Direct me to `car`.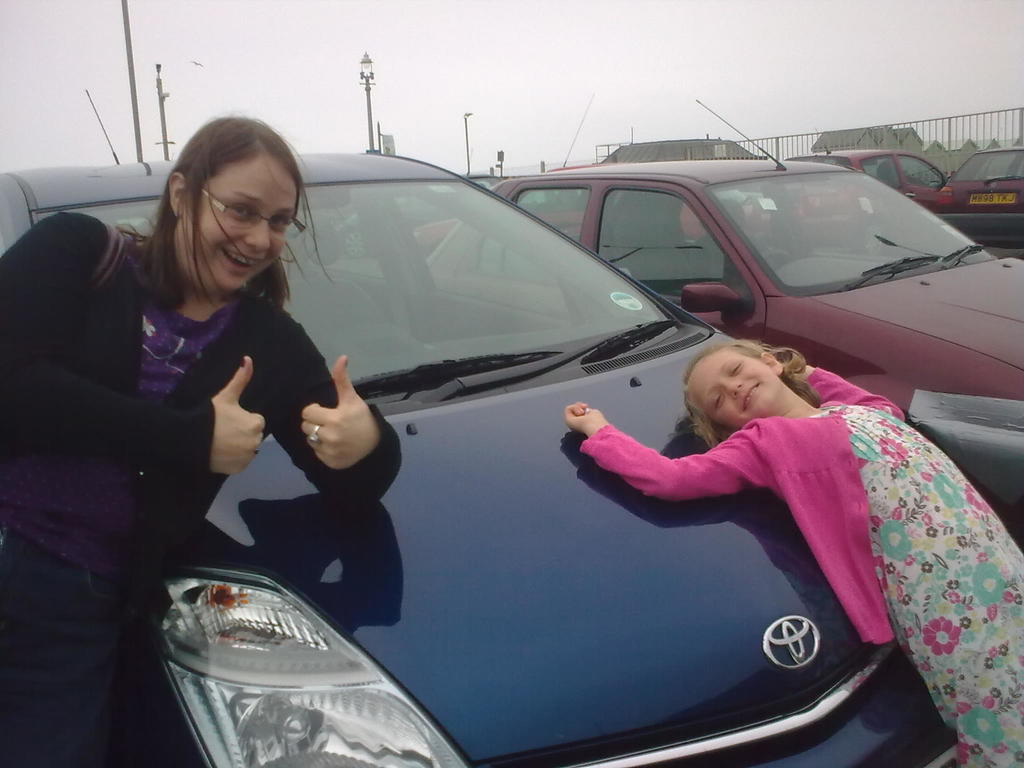
Direction: box(321, 183, 459, 262).
